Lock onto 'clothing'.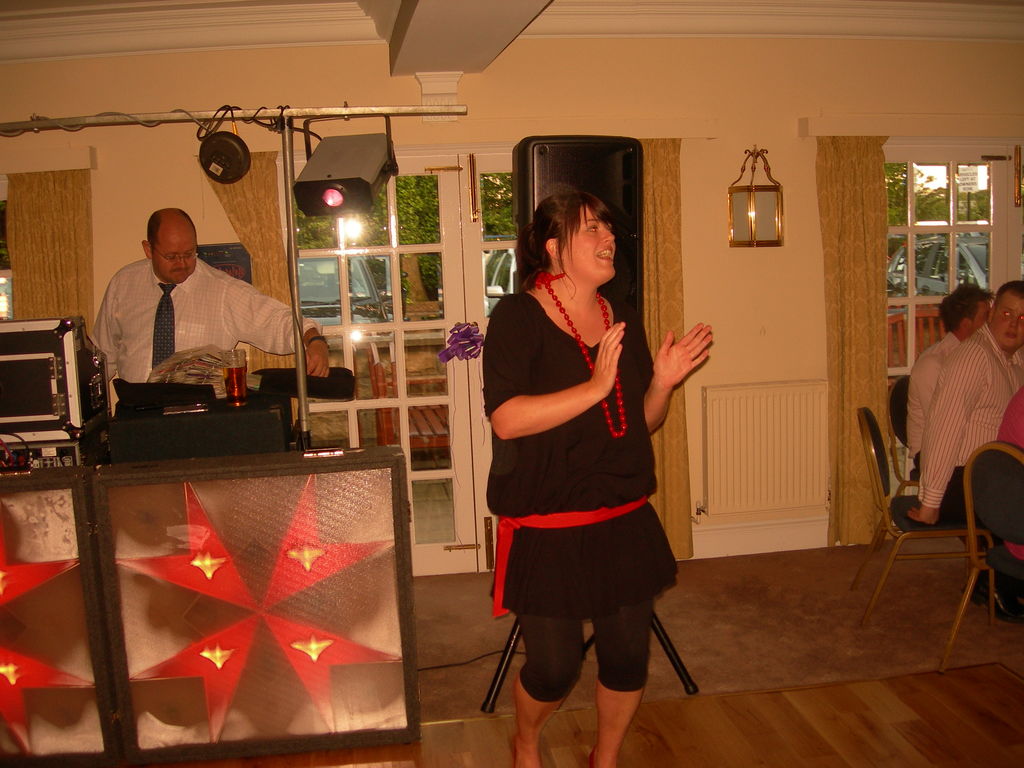
Locked: [914, 322, 1023, 584].
